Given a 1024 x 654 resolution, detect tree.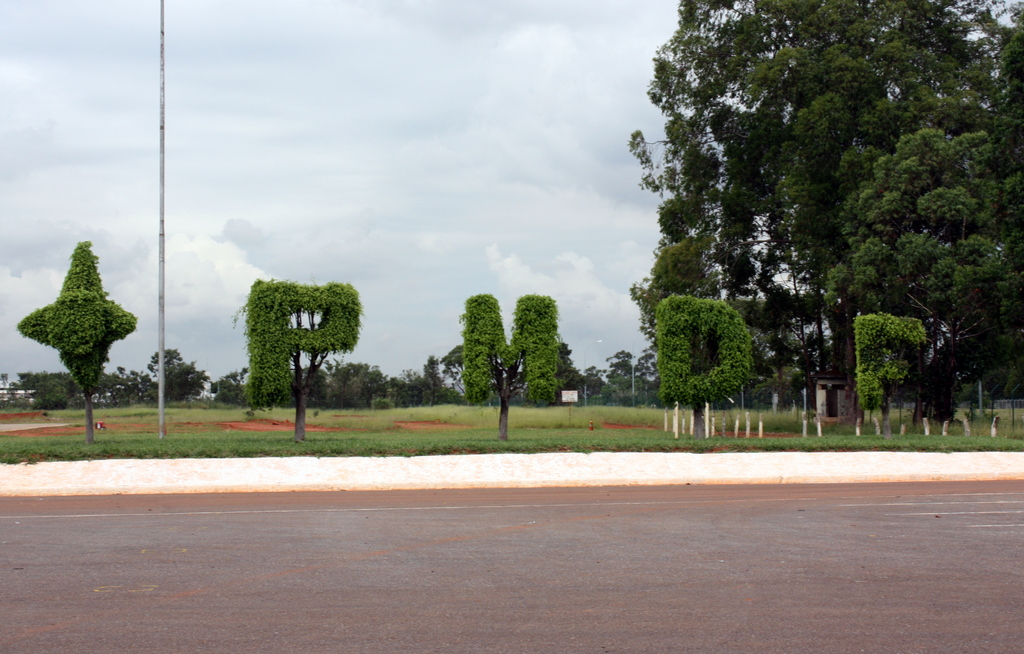
rect(639, 0, 1018, 411).
